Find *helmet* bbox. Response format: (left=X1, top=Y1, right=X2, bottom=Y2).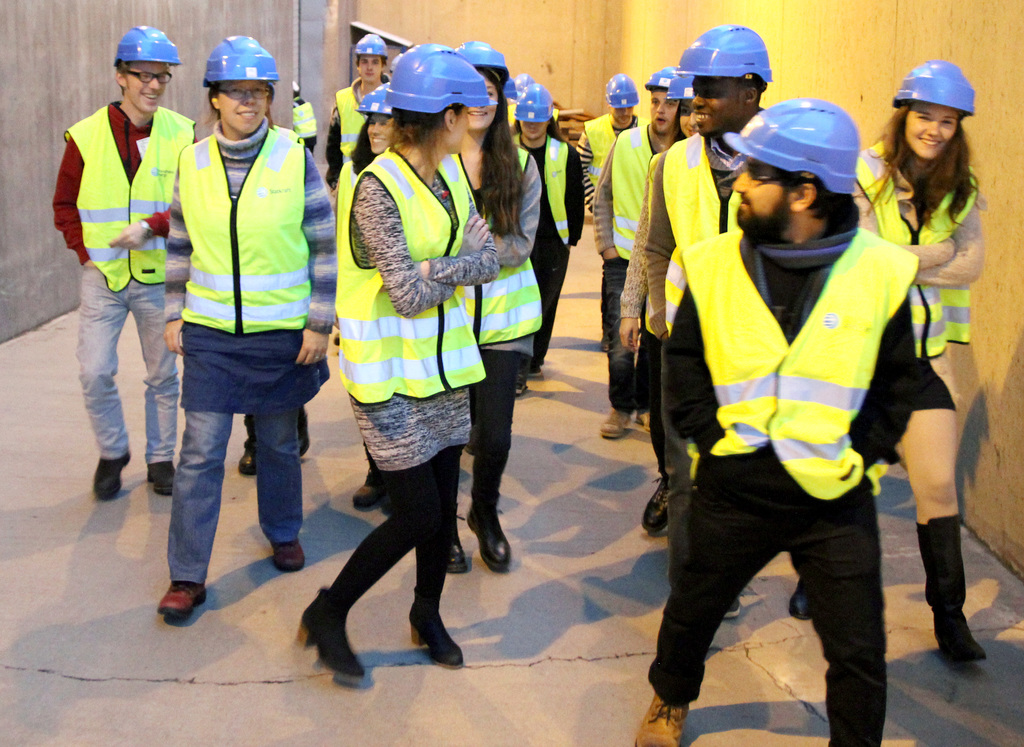
(left=384, top=42, right=498, bottom=115).
